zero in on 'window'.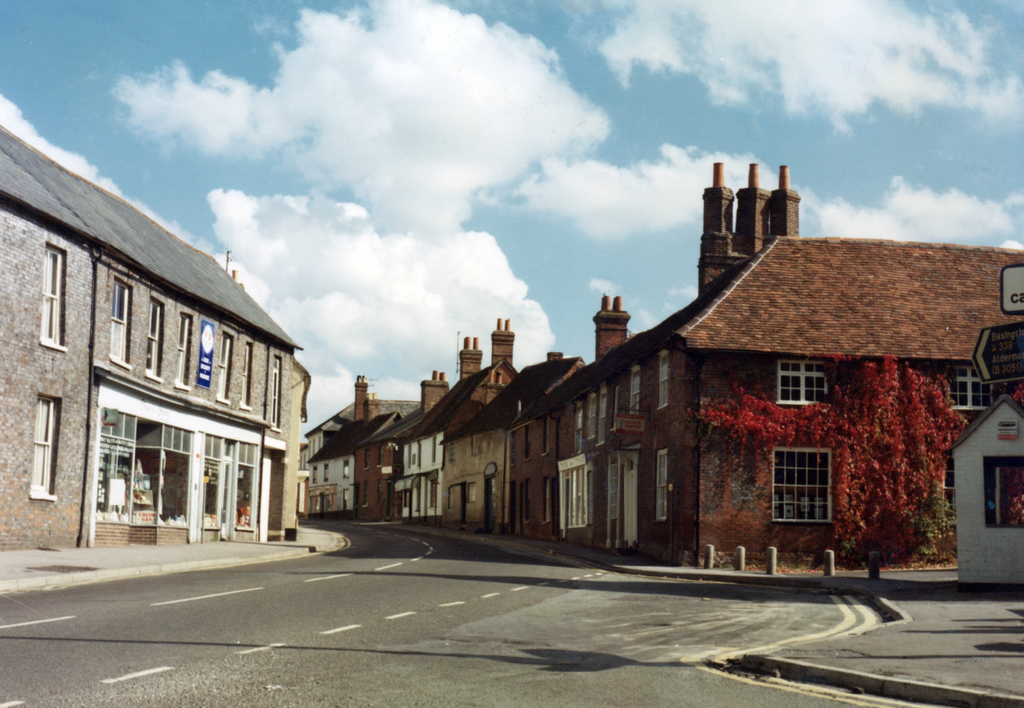
Zeroed in: [342, 458, 350, 479].
